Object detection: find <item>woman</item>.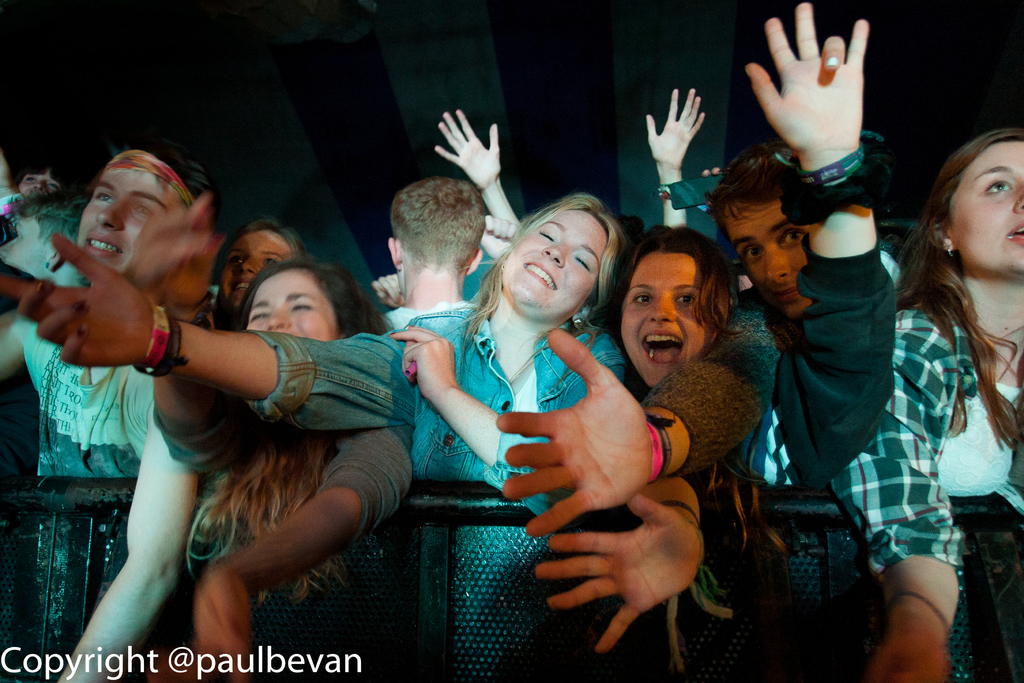
(left=531, top=215, right=741, bottom=659).
